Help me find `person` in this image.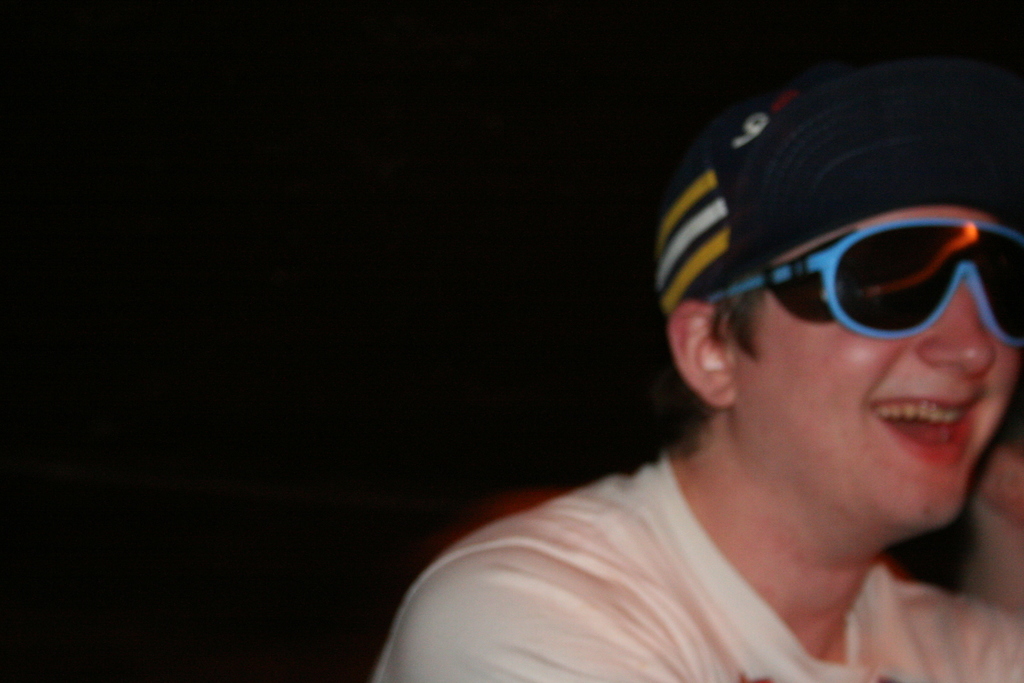
Found it: x1=943 y1=384 x2=1023 y2=617.
